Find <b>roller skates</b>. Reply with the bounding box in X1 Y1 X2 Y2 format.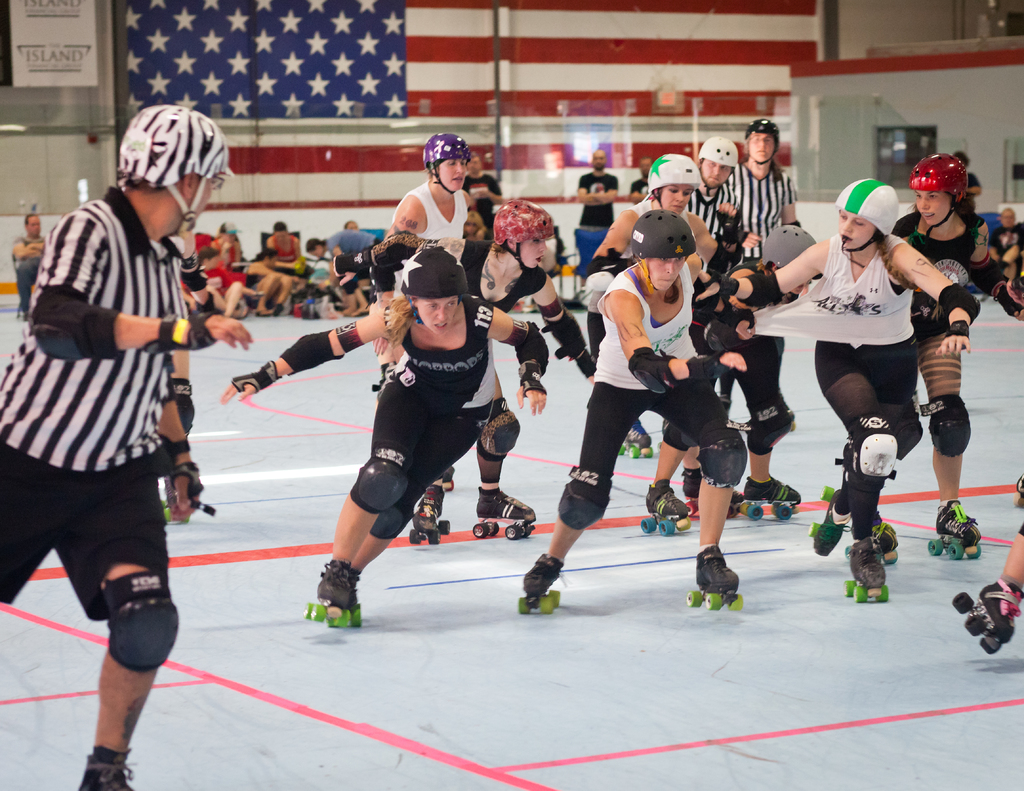
516 549 570 613.
